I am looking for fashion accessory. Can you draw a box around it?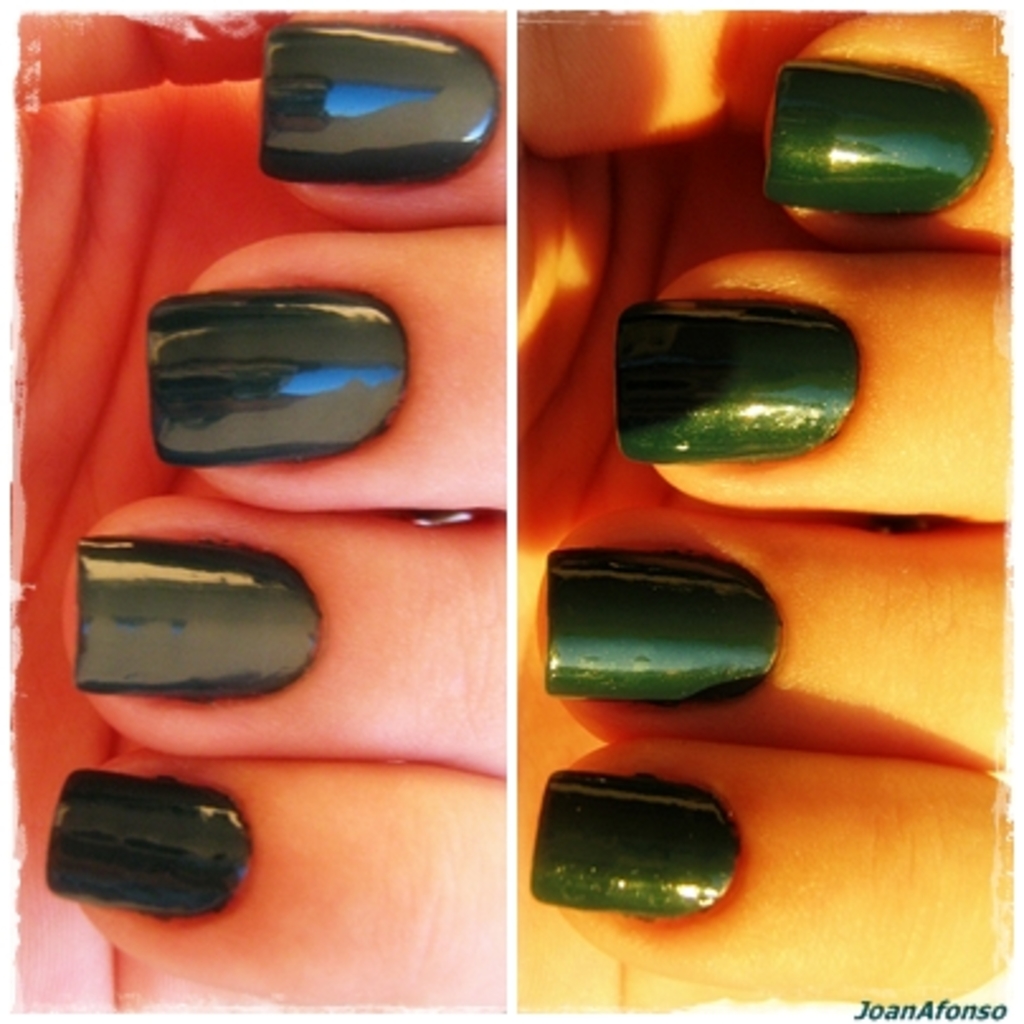
Sure, the bounding box is box=[259, 18, 494, 185].
